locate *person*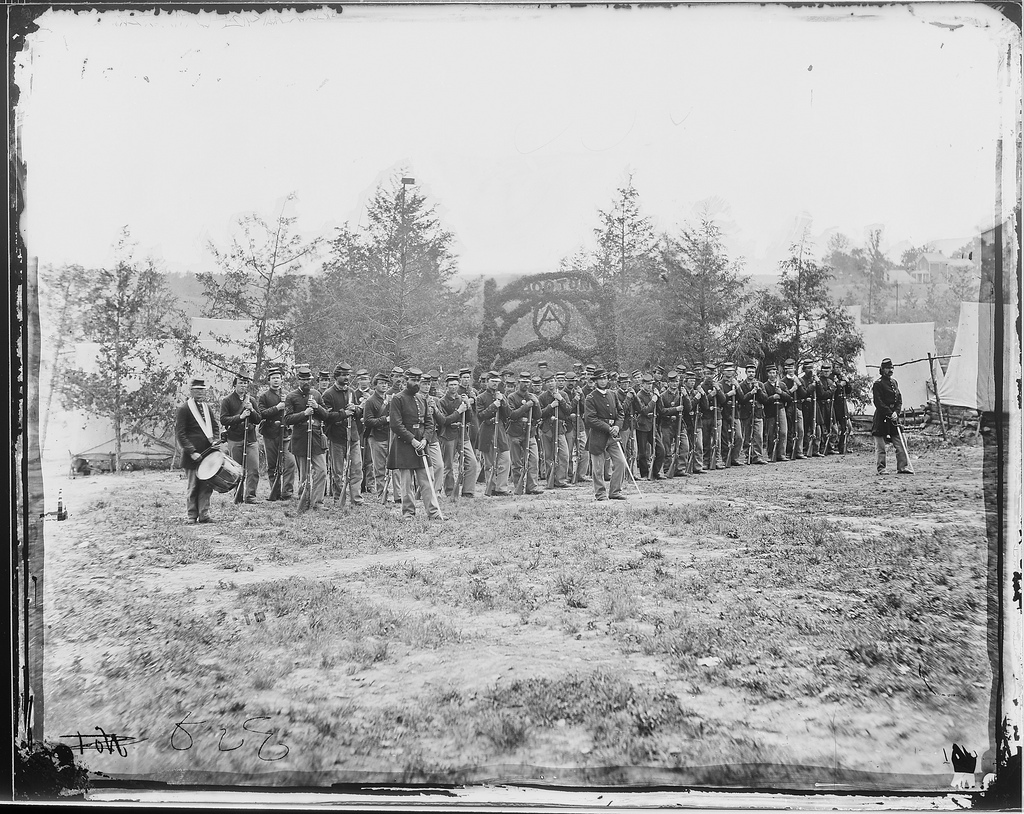
[510,376,541,497]
